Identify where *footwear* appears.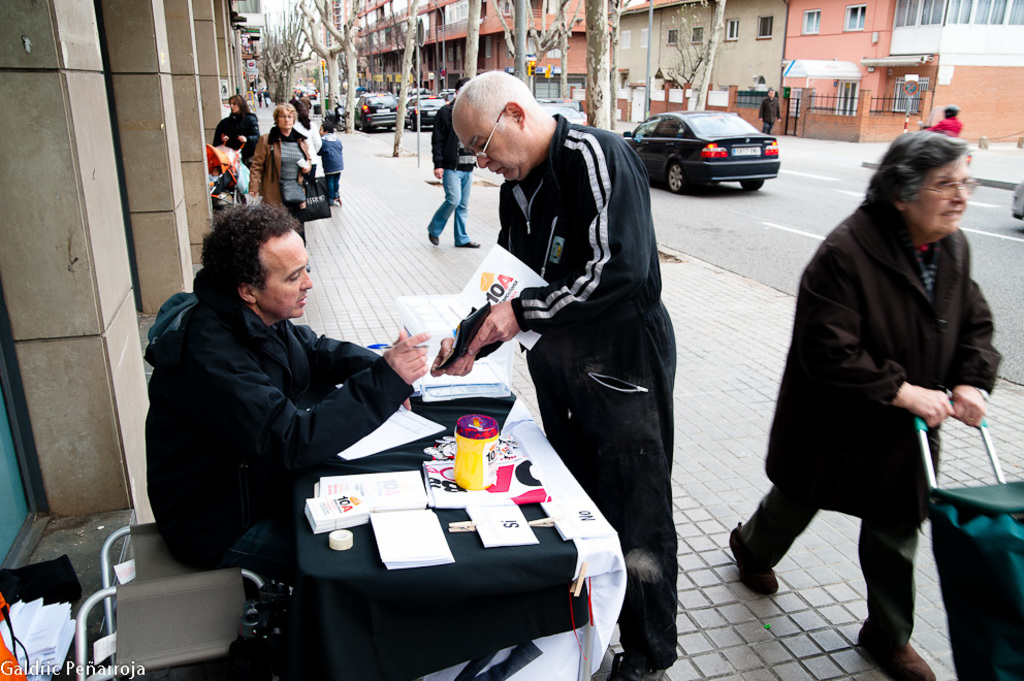
Appears at [x1=329, y1=196, x2=343, y2=209].
